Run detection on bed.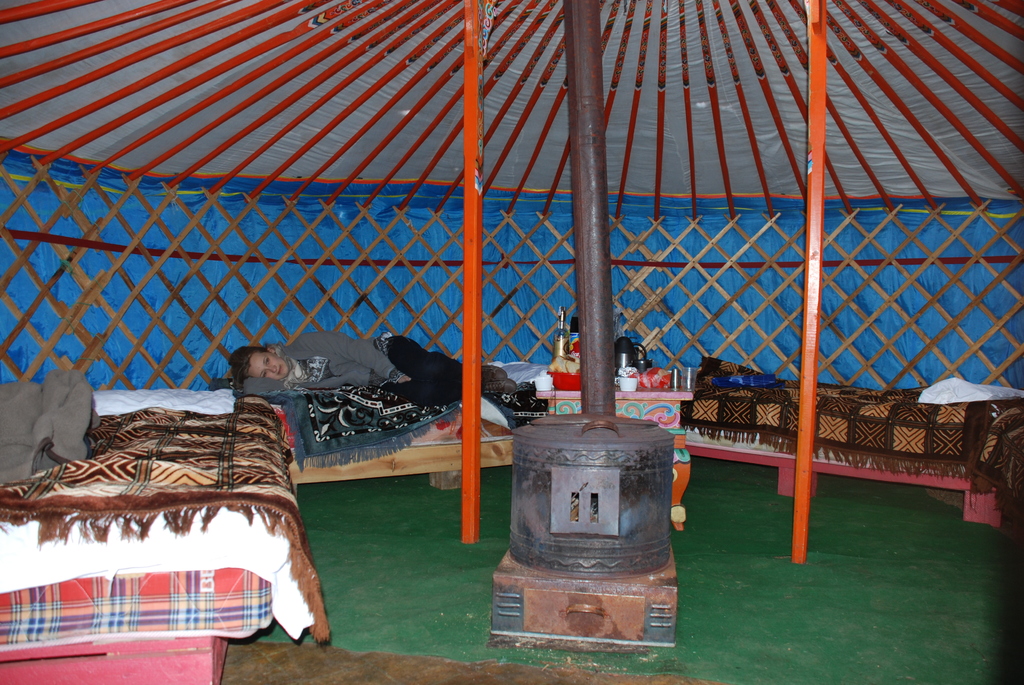
Result: bbox(680, 352, 1023, 503).
